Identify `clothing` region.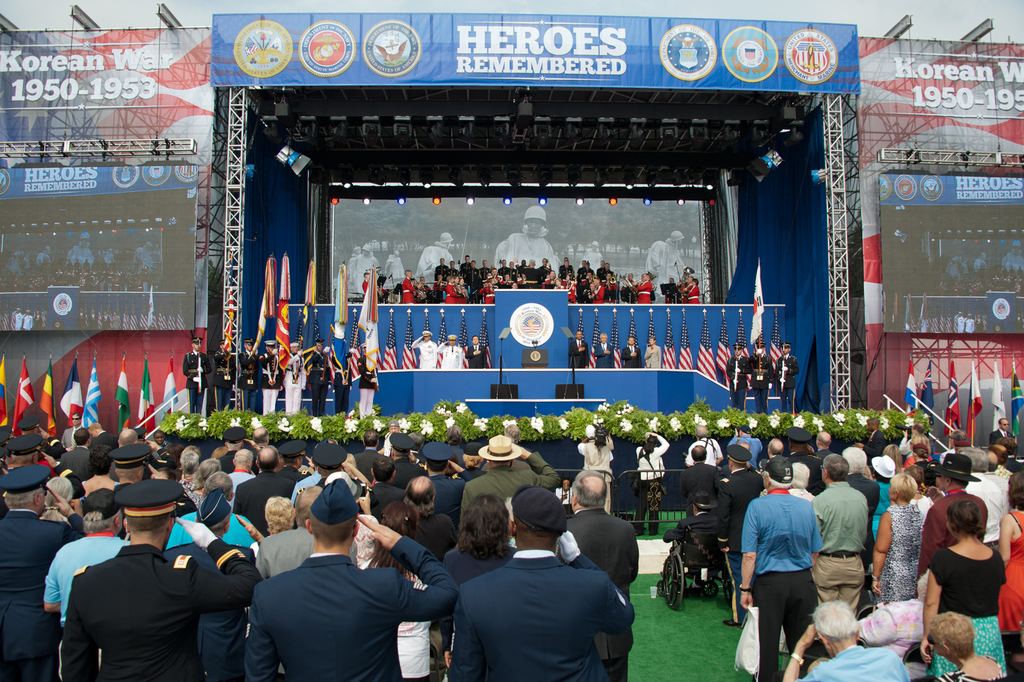
Region: (left=246, top=533, right=455, bottom=681).
